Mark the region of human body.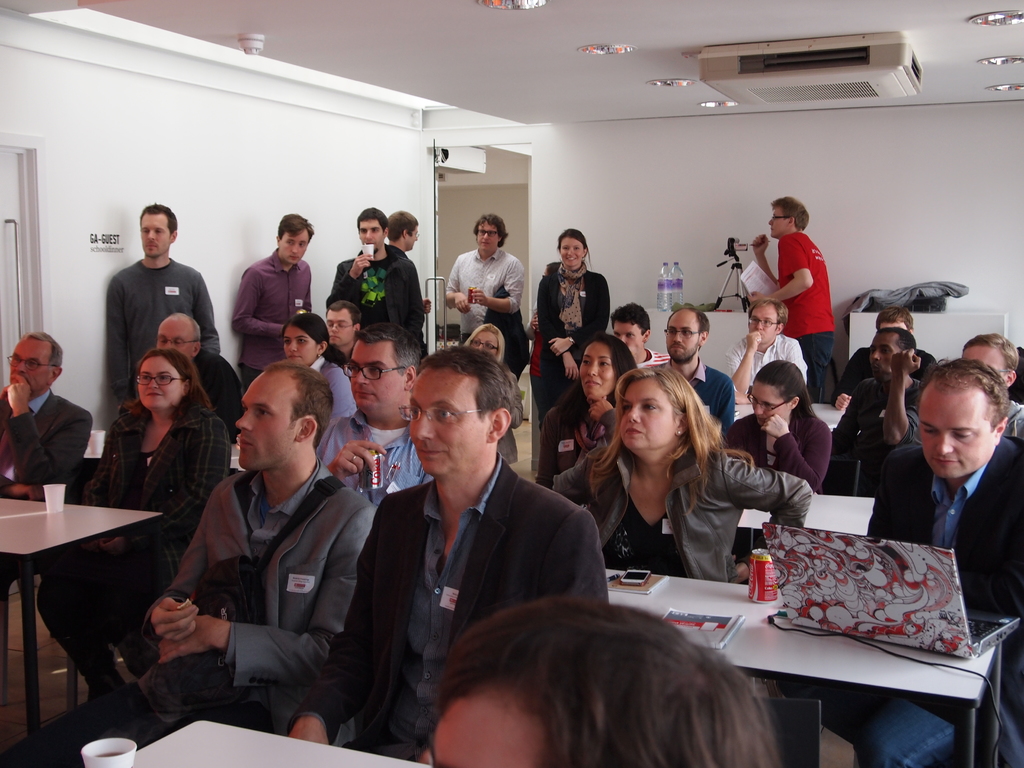
Region: 148/346/372/757.
